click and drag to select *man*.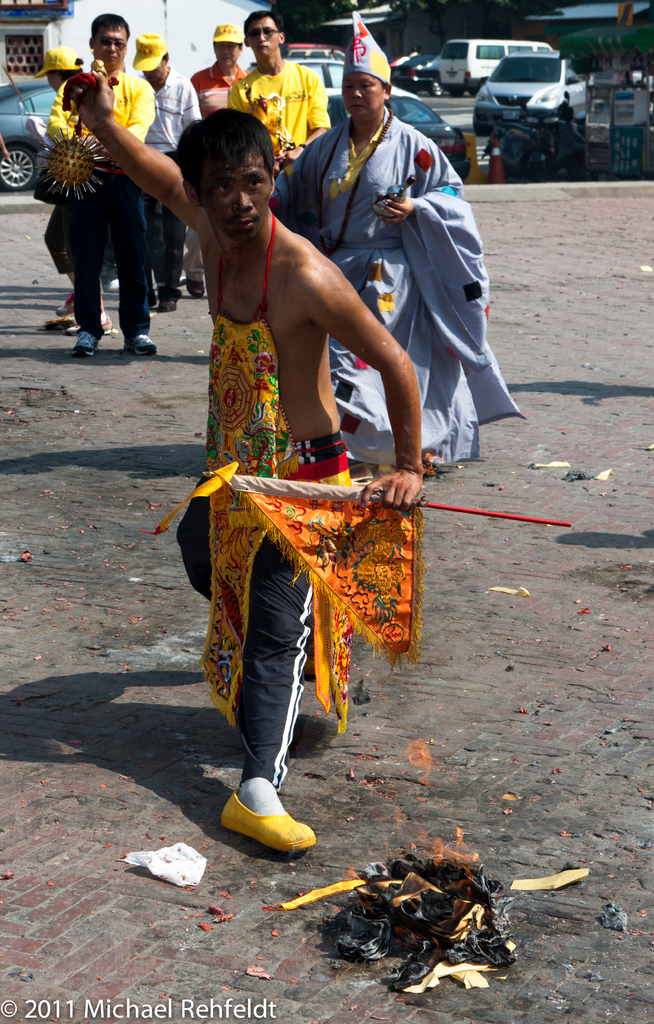
Selection: rect(131, 32, 204, 310).
